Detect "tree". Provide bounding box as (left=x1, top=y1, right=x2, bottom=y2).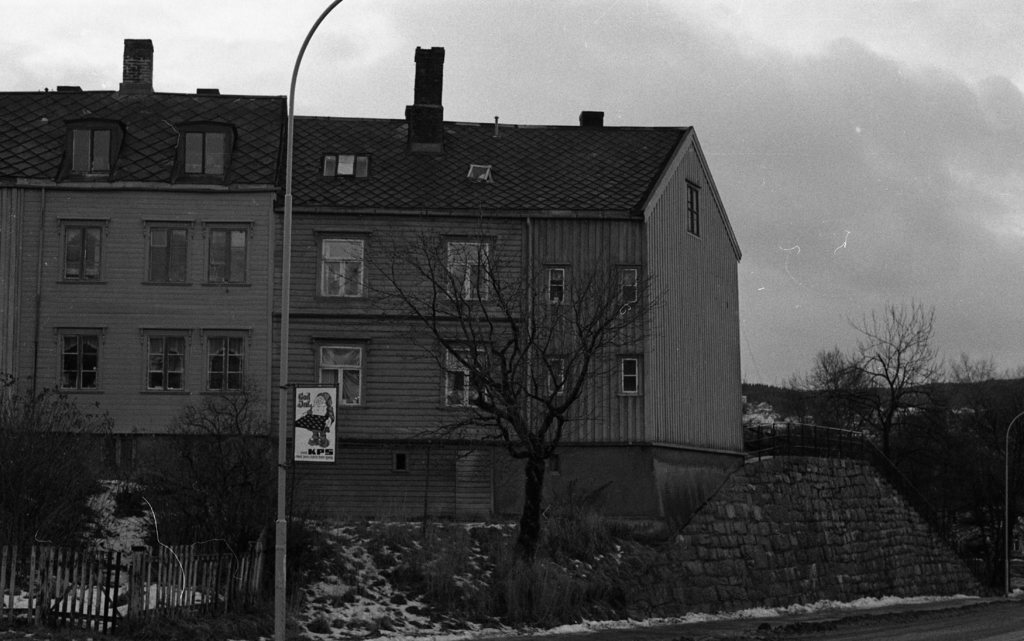
(left=875, top=352, right=1023, bottom=551).
